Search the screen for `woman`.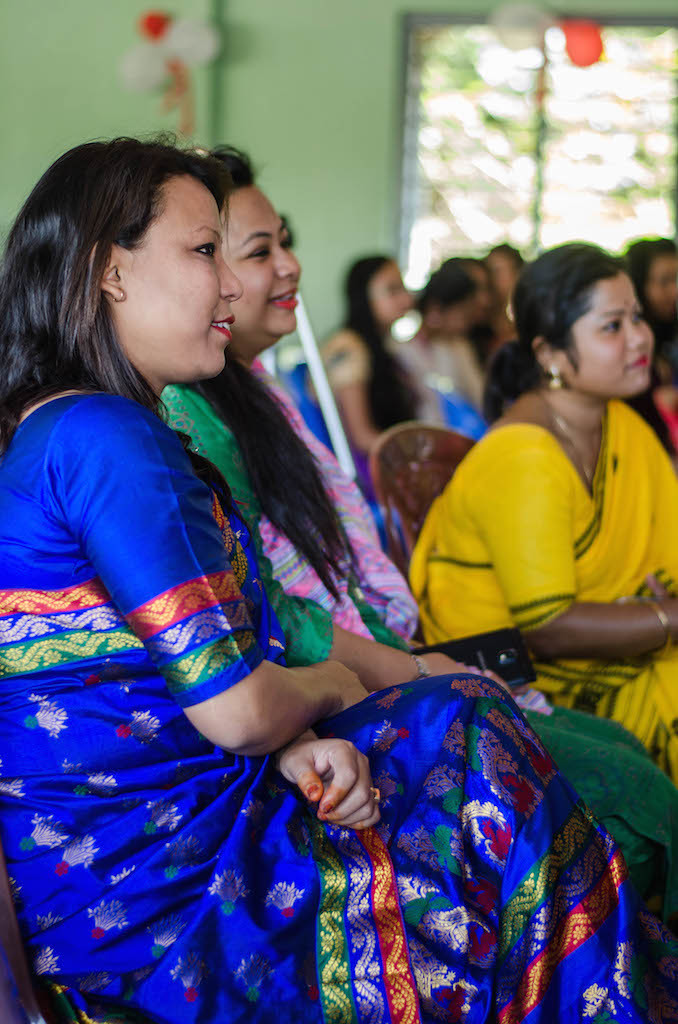
Found at left=318, top=249, right=437, bottom=530.
